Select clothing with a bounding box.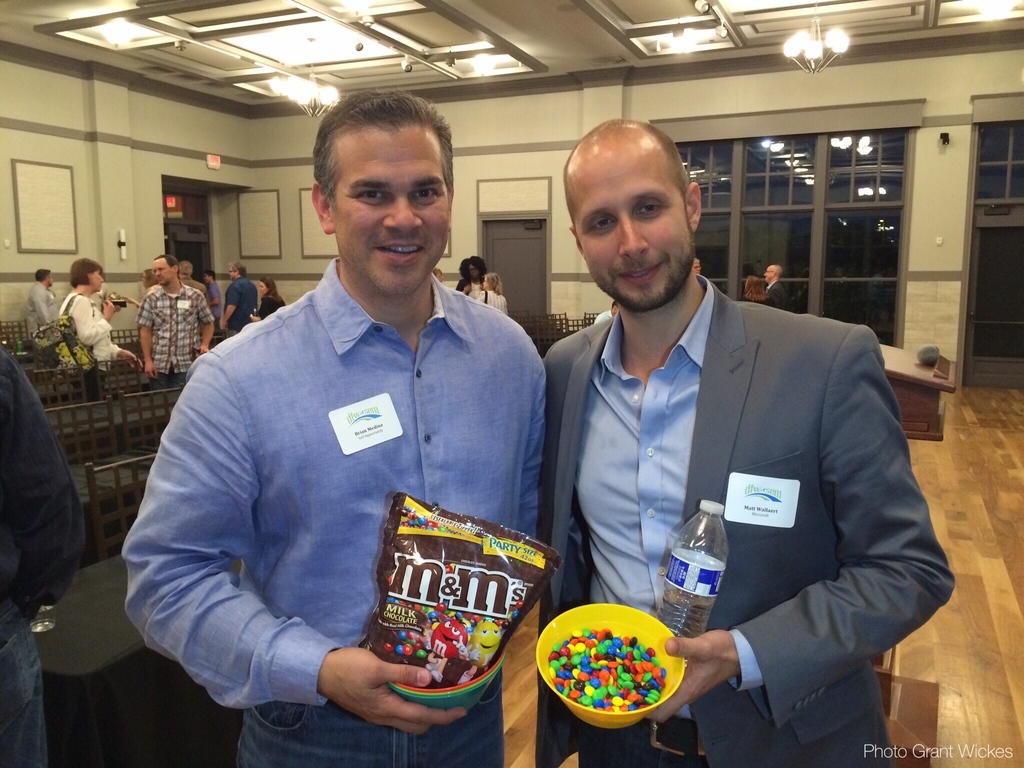
{"left": 130, "top": 213, "right": 557, "bottom": 755}.
